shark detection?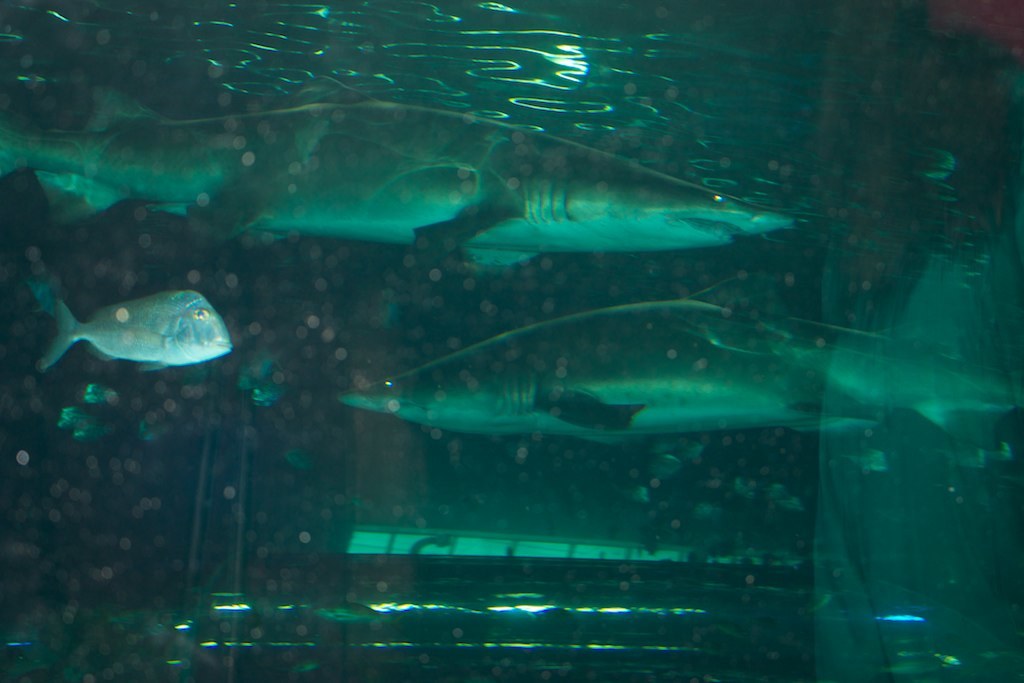
[345,303,1015,442]
